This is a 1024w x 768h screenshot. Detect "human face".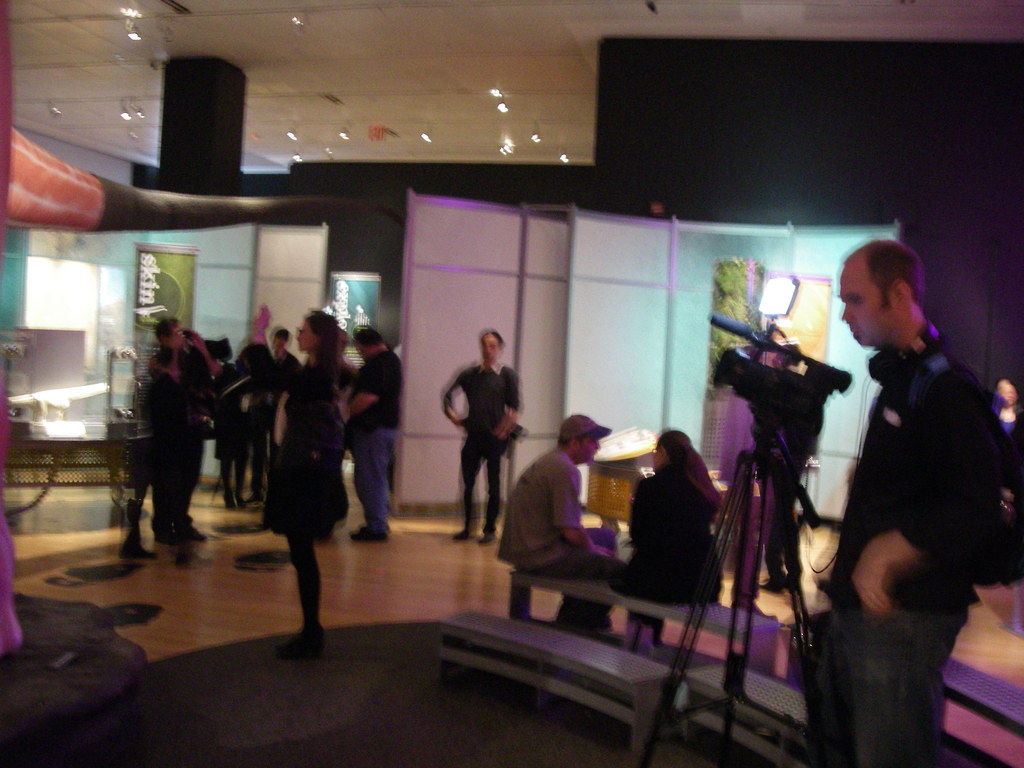
480/331/501/358.
